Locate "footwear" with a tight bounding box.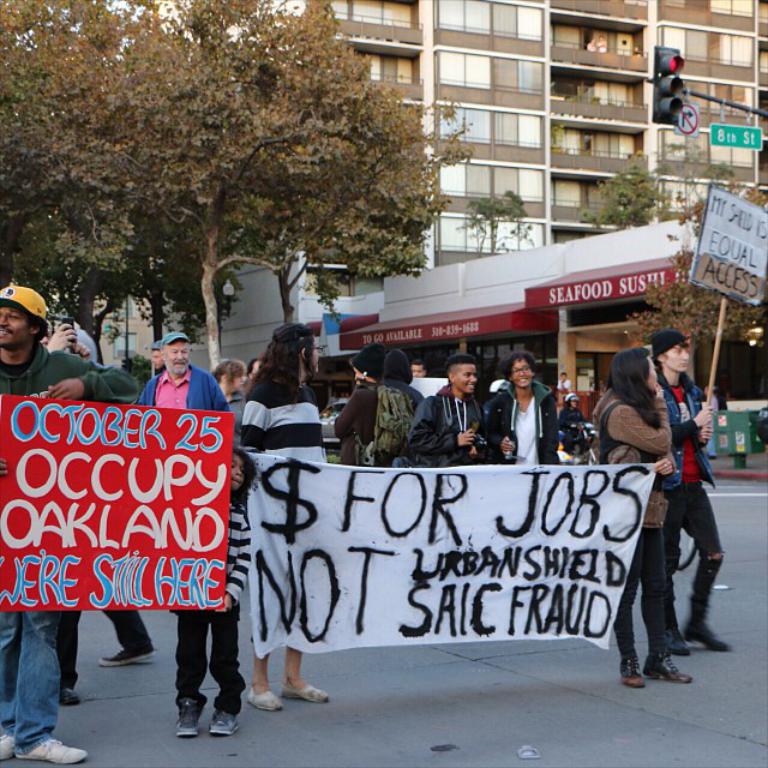
bbox=(283, 680, 329, 702).
